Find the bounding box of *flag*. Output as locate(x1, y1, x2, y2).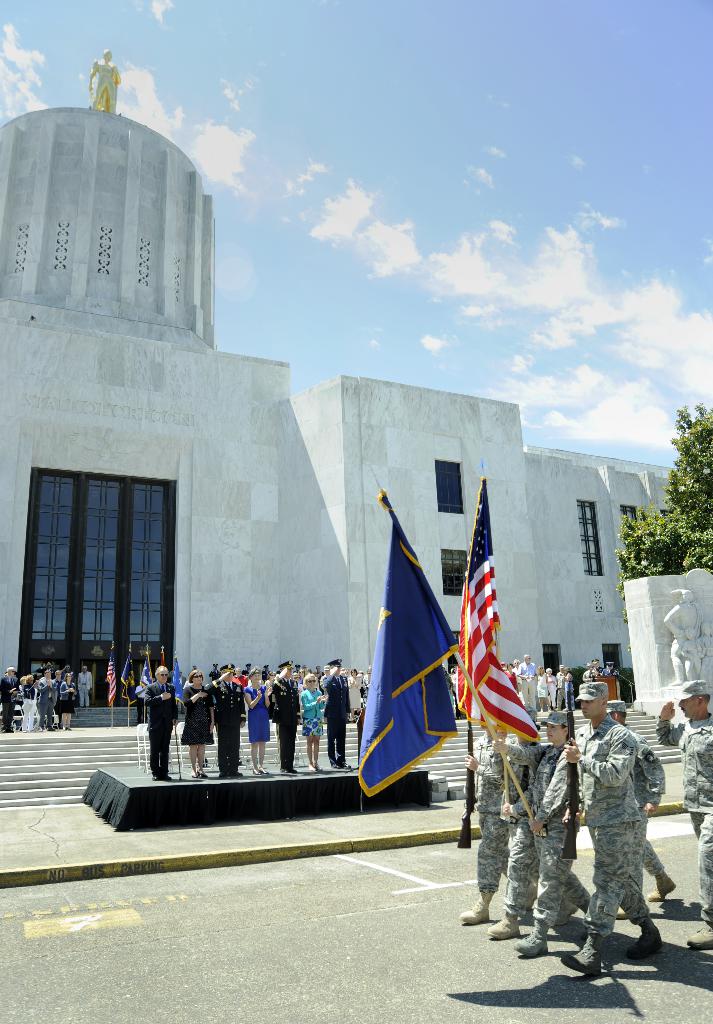
locate(136, 652, 156, 701).
